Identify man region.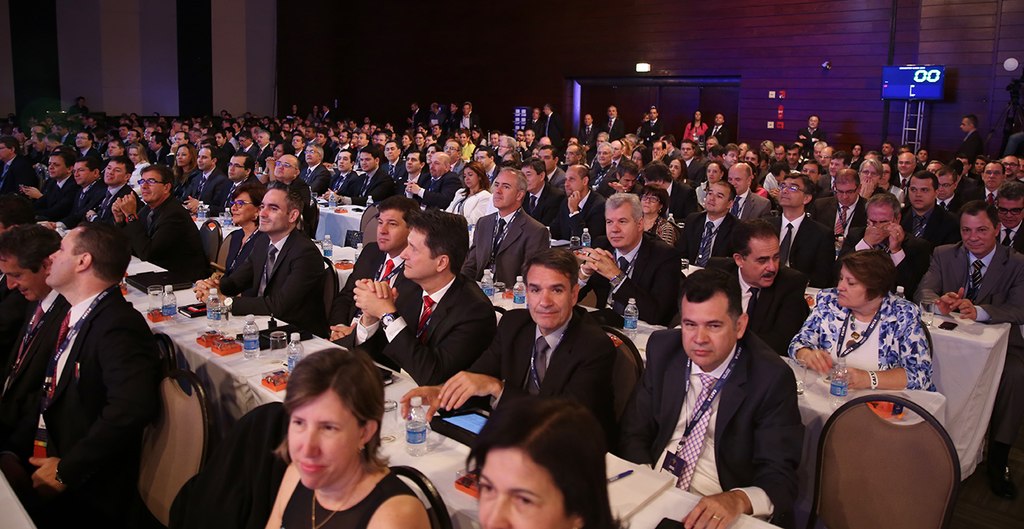
Region: region(395, 152, 431, 199).
